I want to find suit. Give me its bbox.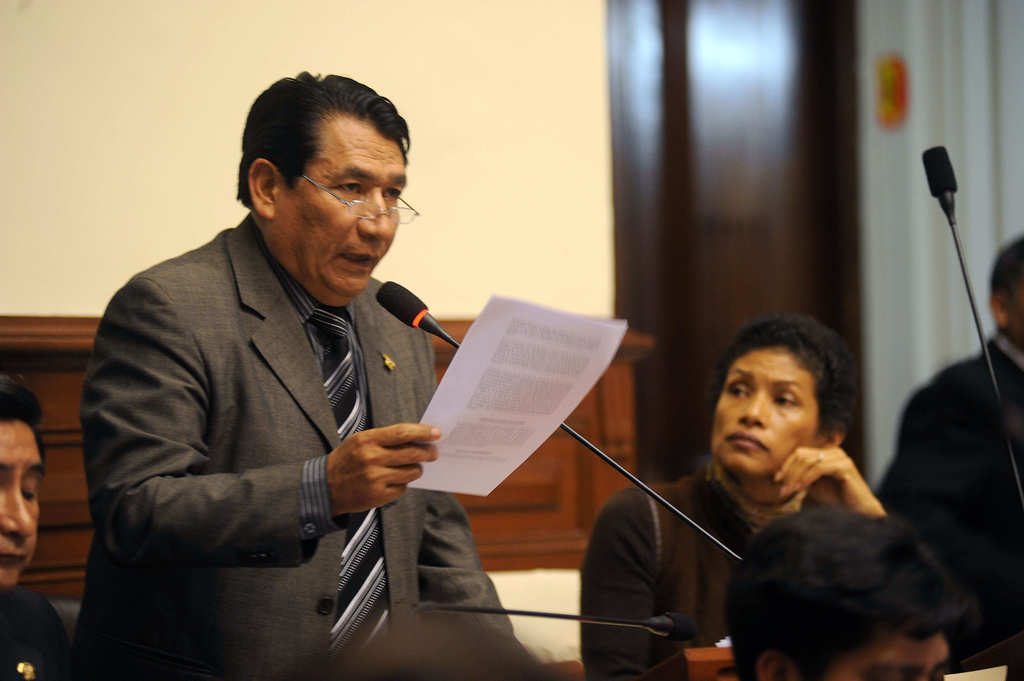
bbox=(118, 247, 508, 621).
